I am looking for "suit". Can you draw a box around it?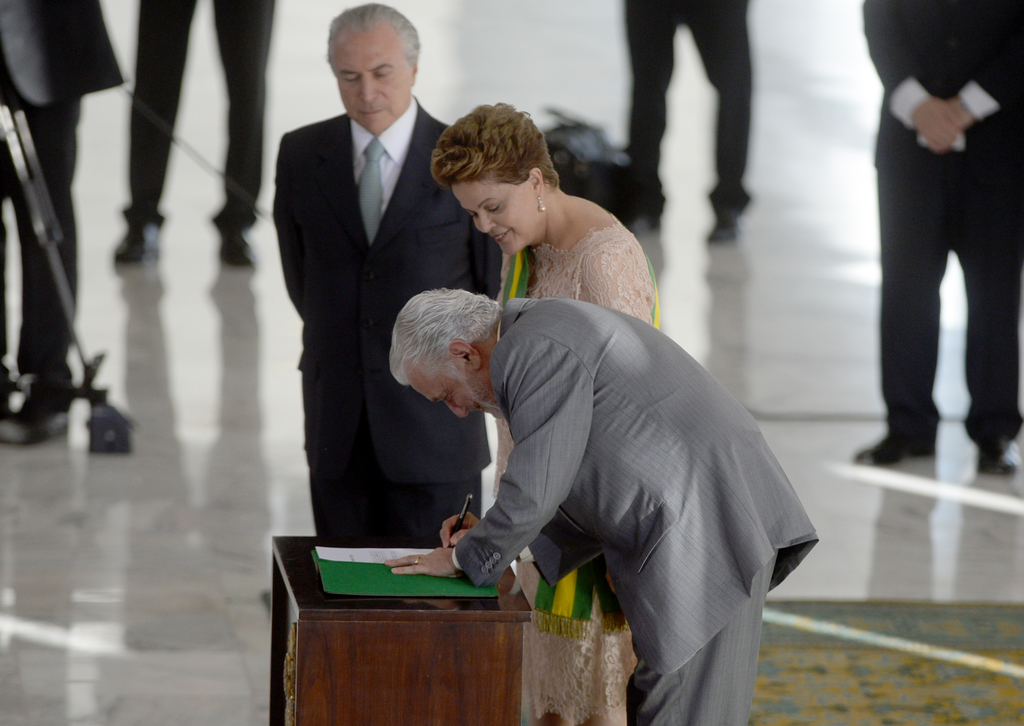
Sure, the bounding box is [452,294,822,722].
